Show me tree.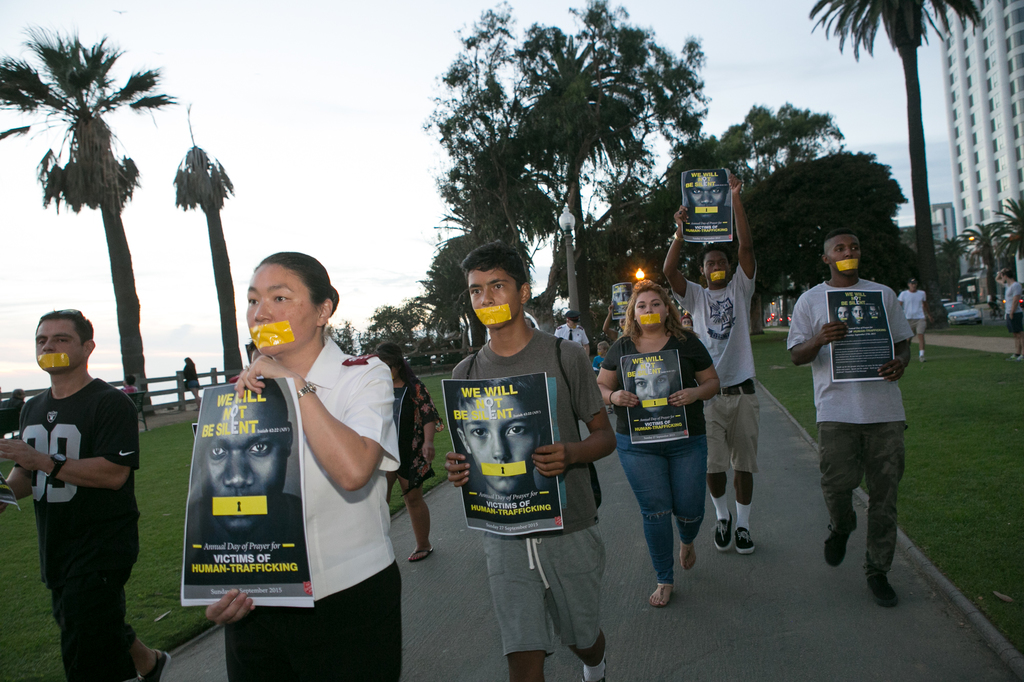
tree is here: <region>1, 24, 174, 421</region>.
